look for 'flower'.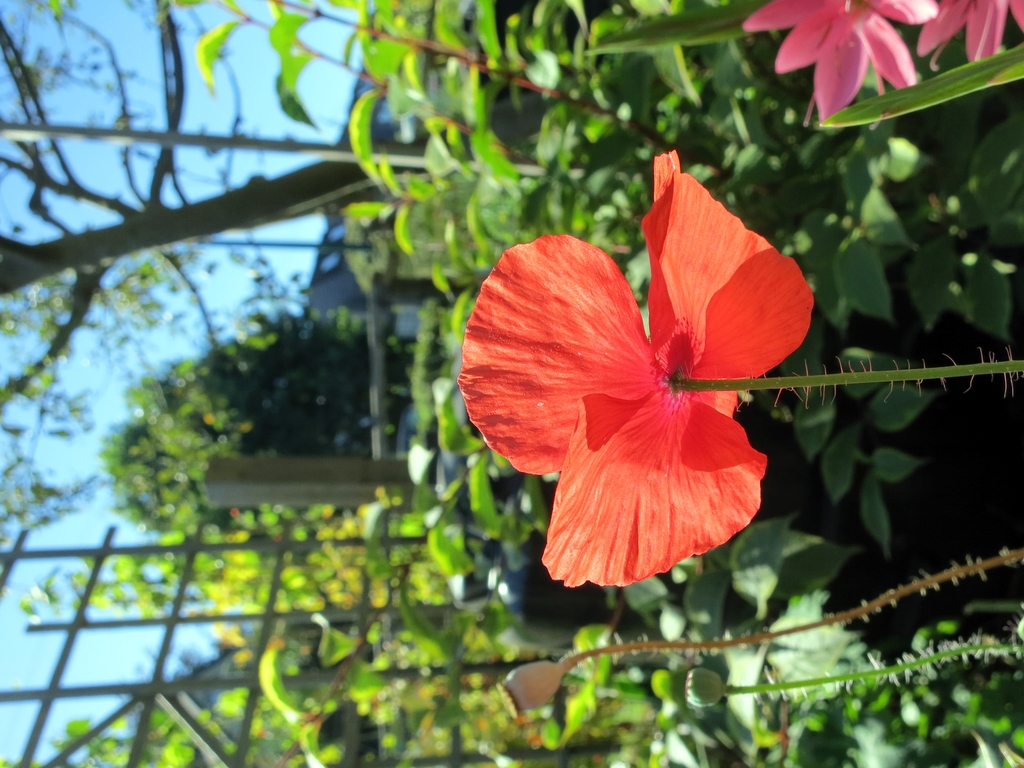
Found: BBox(452, 188, 803, 596).
